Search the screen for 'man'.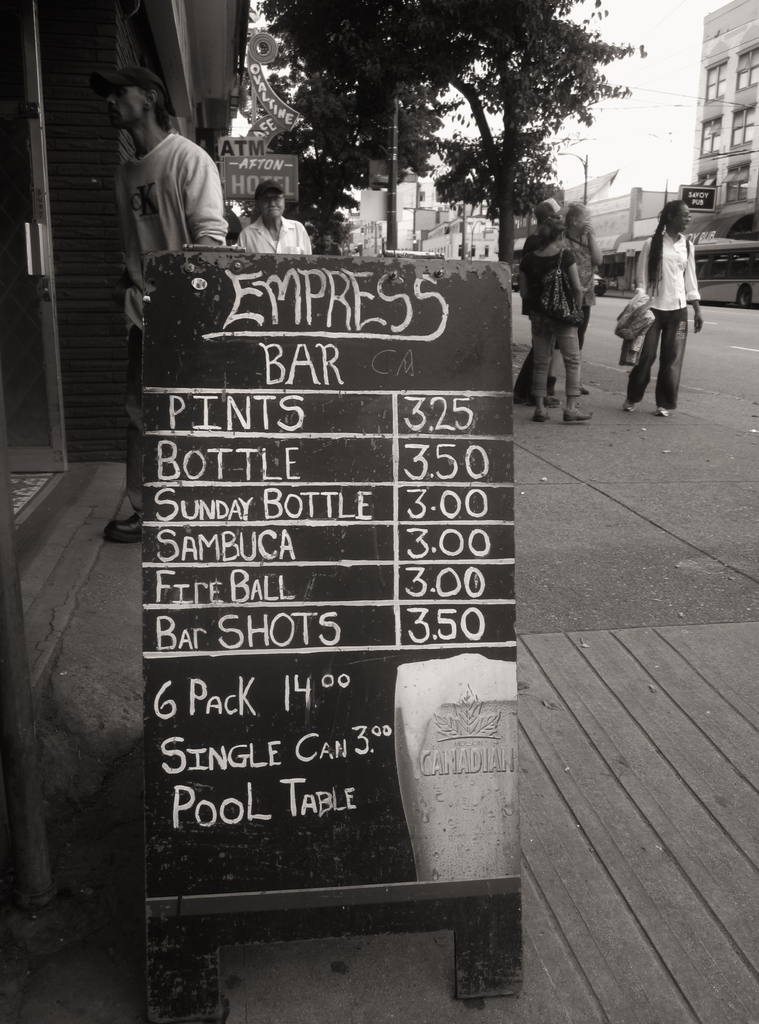
Found at (95,57,230,564).
